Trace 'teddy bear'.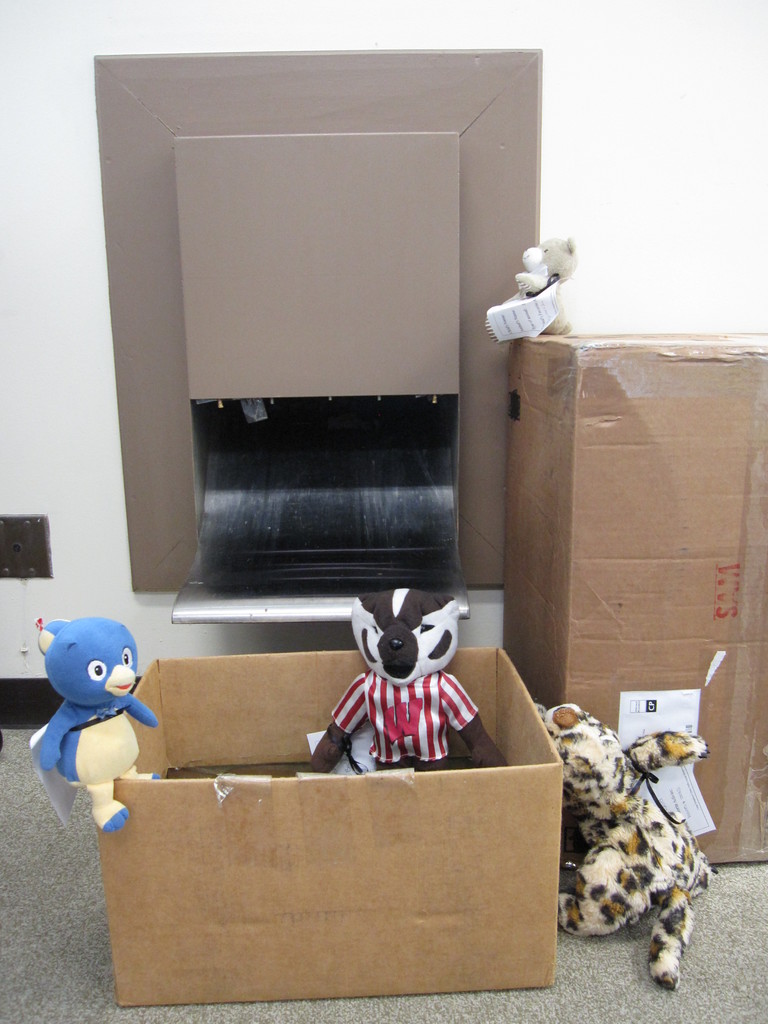
Traced to x1=495 y1=702 x2=707 y2=952.
